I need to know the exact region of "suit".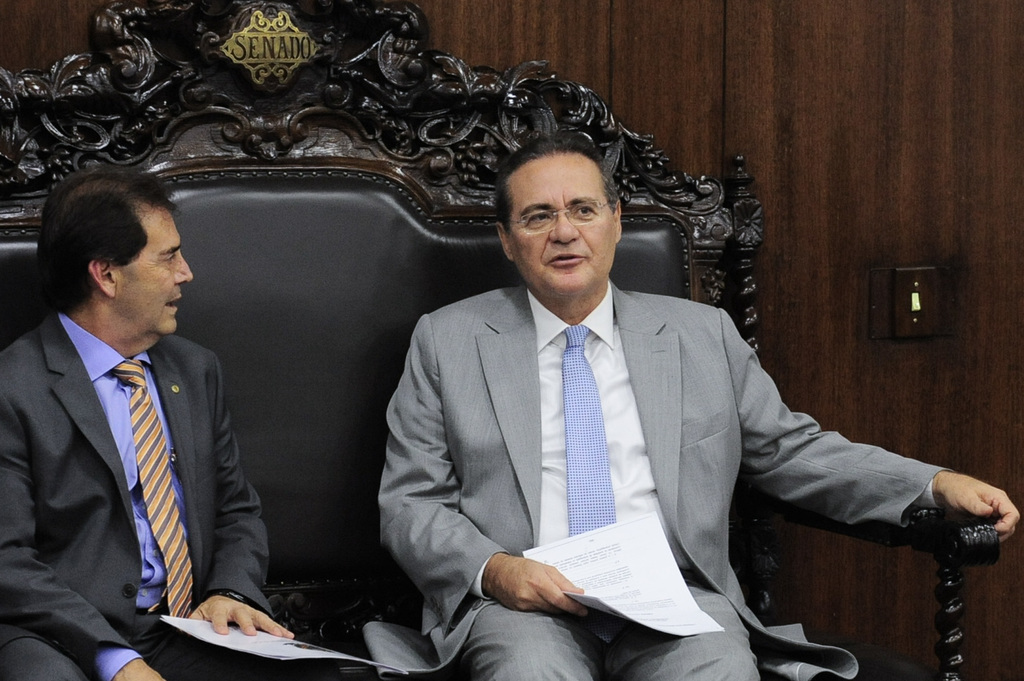
Region: (left=366, top=277, right=957, bottom=680).
